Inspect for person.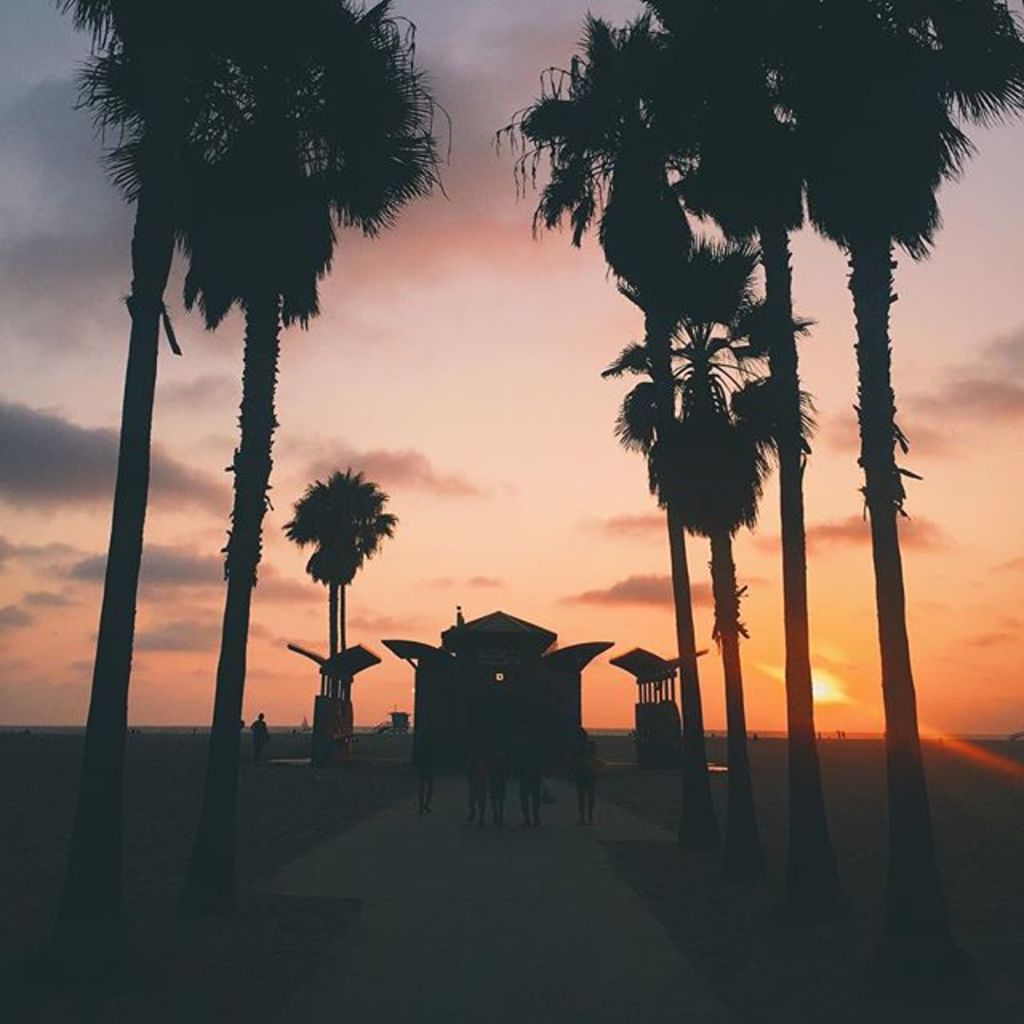
Inspection: (490, 744, 504, 845).
